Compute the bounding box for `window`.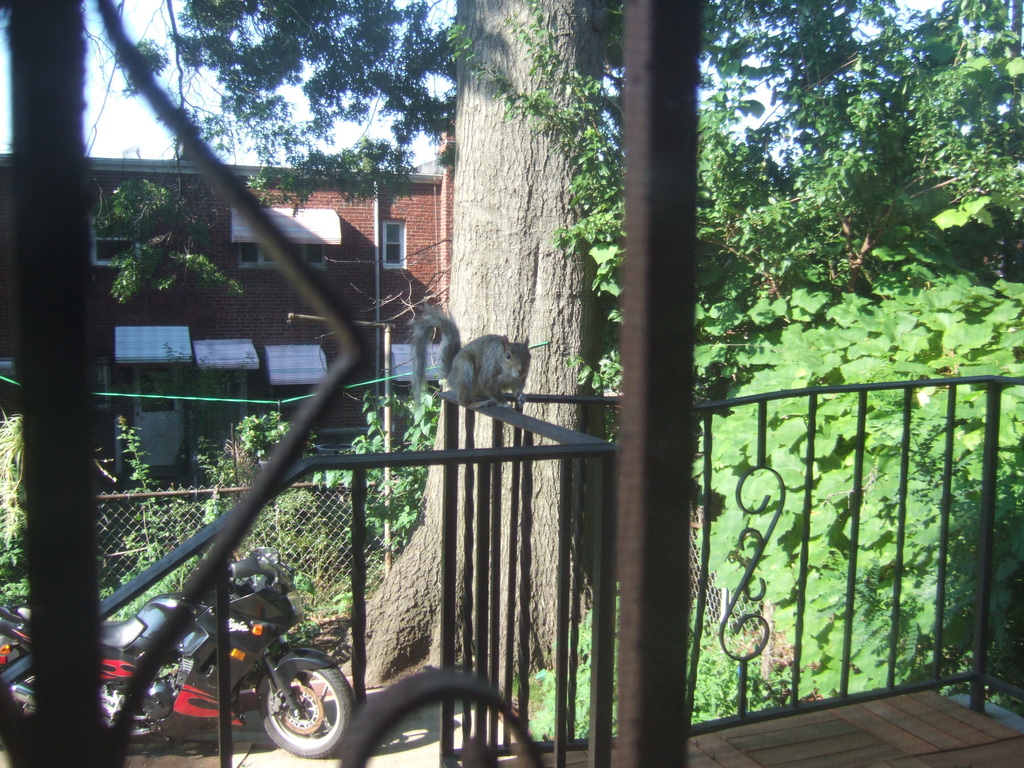
l=86, t=214, r=138, b=268.
